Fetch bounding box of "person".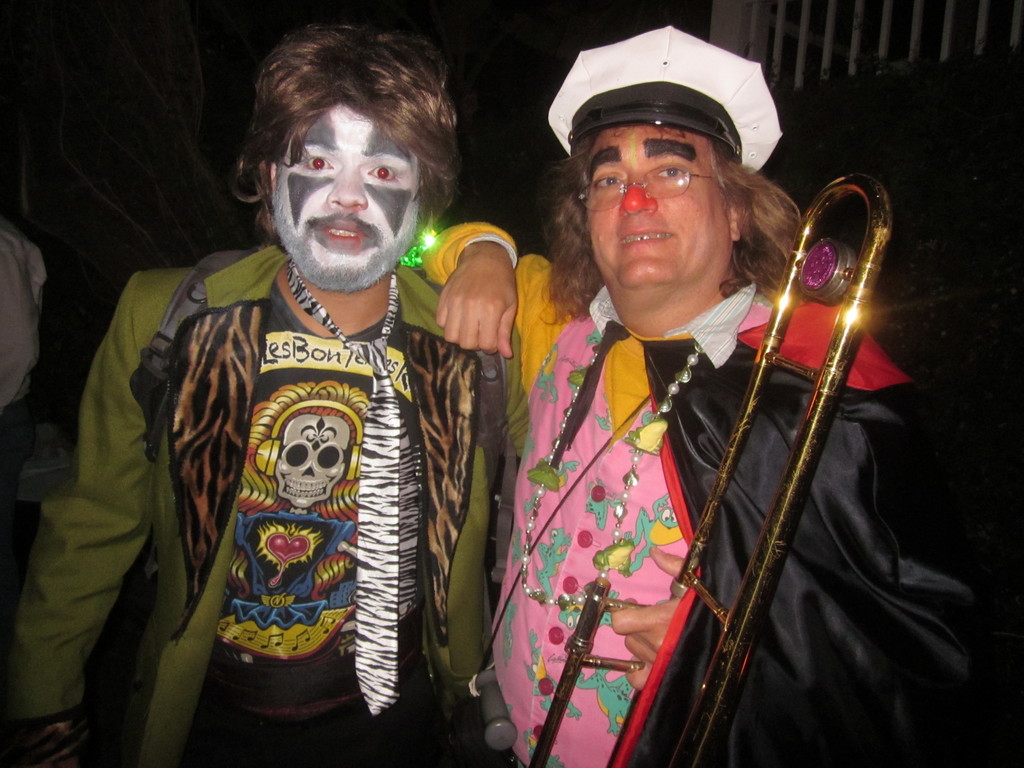
Bbox: box(399, 23, 988, 767).
